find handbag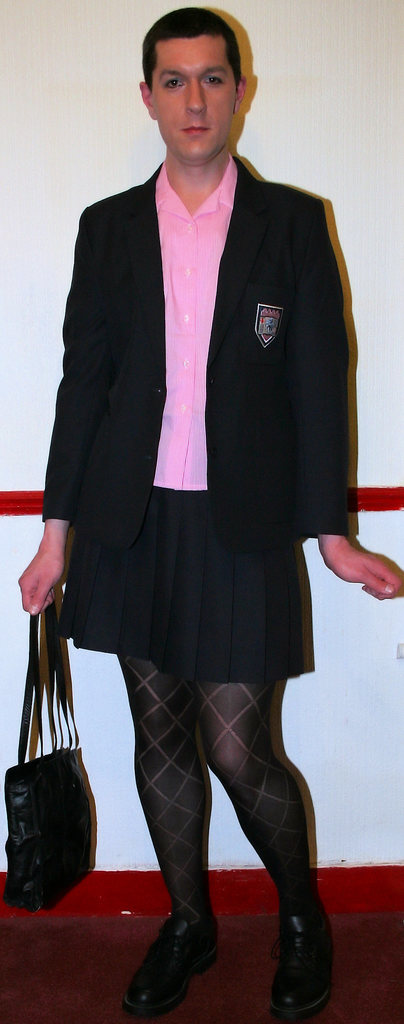
l=1, t=589, r=99, b=916
